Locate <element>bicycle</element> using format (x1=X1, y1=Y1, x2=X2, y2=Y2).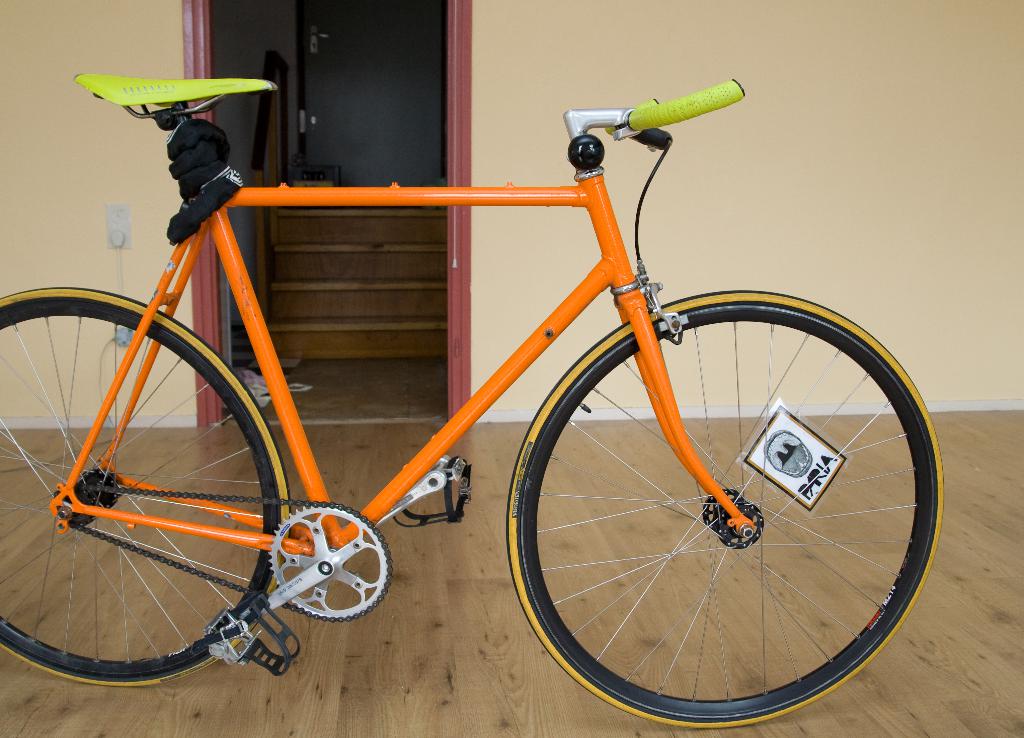
(x1=10, y1=60, x2=969, y2=721).
